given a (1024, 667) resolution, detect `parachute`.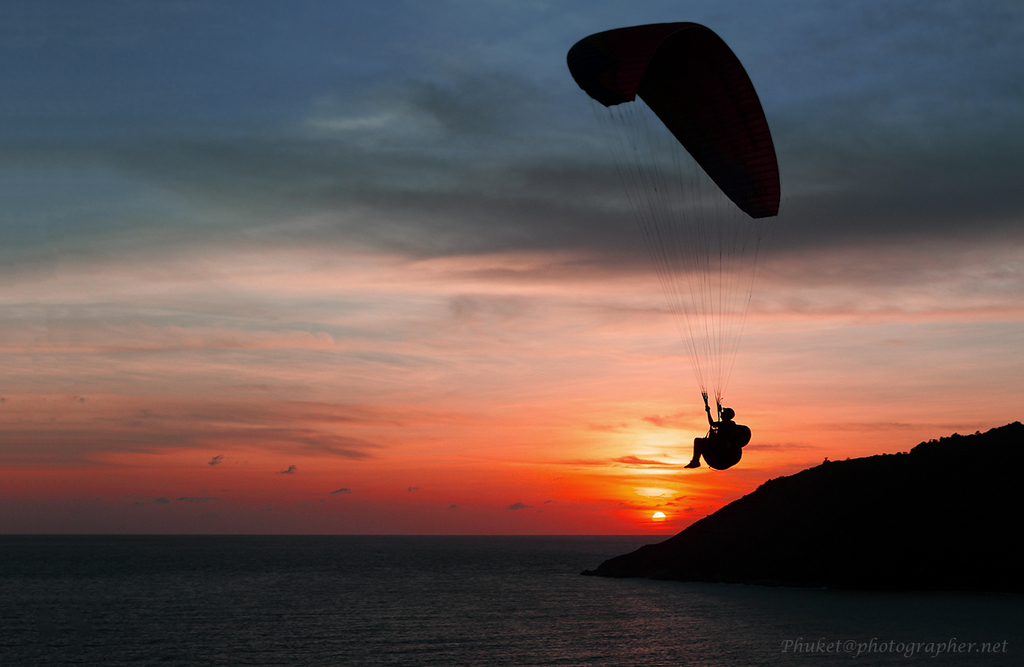
<region>565, 21, 783, 438</region>.
